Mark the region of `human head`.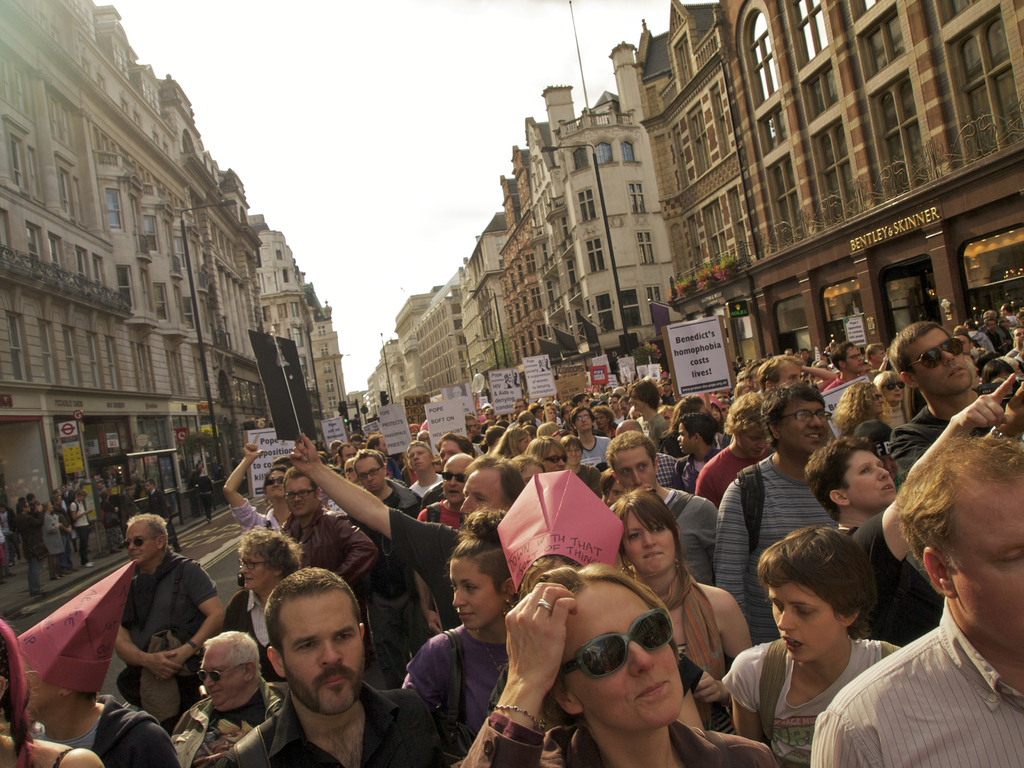
Region: <box>986,317,995,332</box>.
